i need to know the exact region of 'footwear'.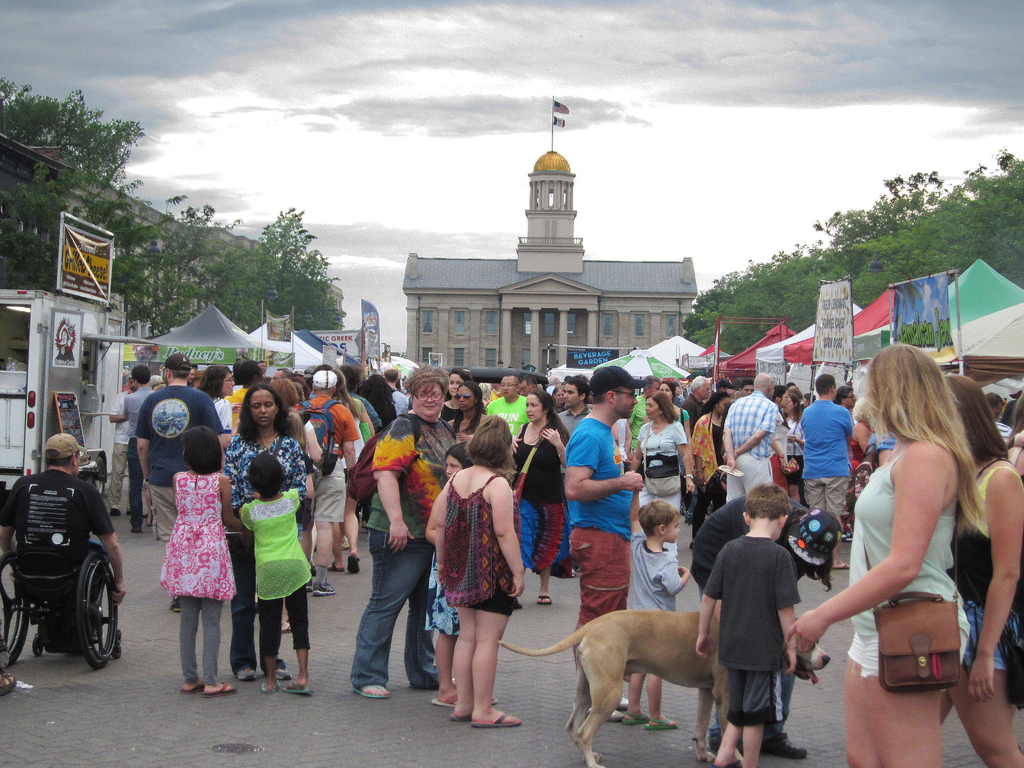
Region: box=[623, 714, 650, 726].
